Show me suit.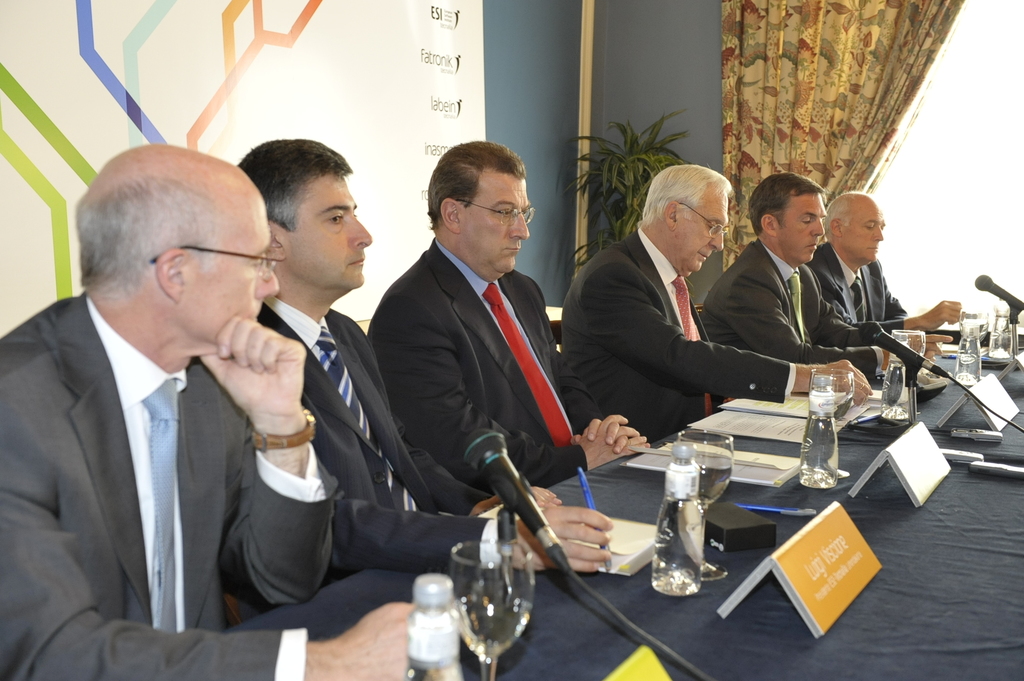
suit is here: 556/224/803/444.
